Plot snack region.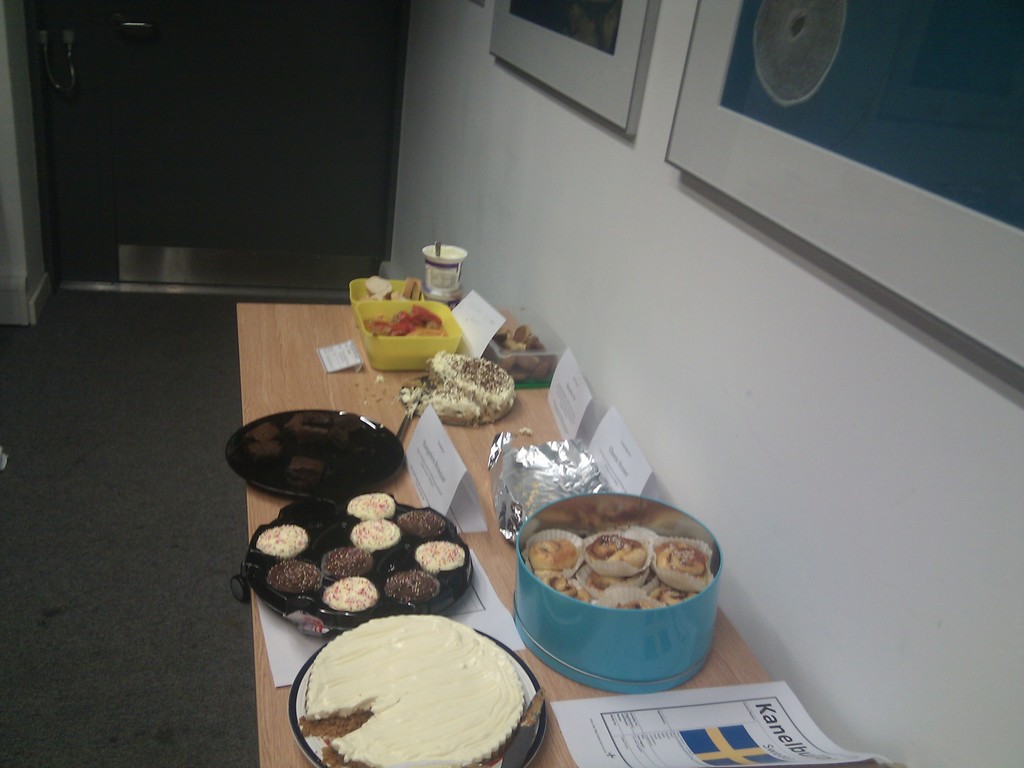
Plotted at region(251, 525, 300, 560).
